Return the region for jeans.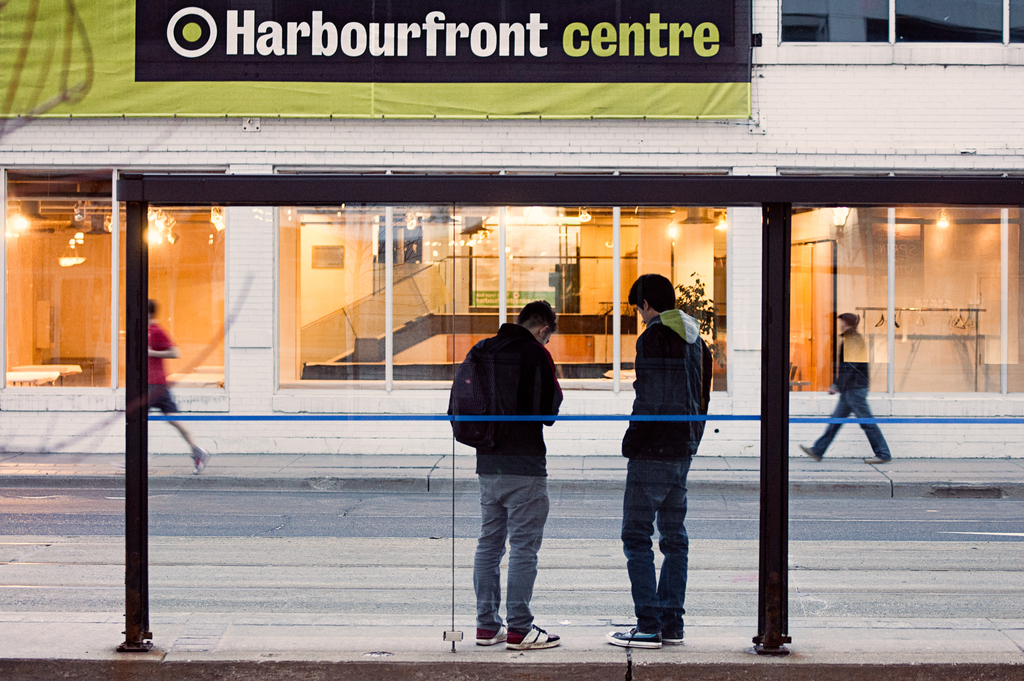
817/385/890/455.
